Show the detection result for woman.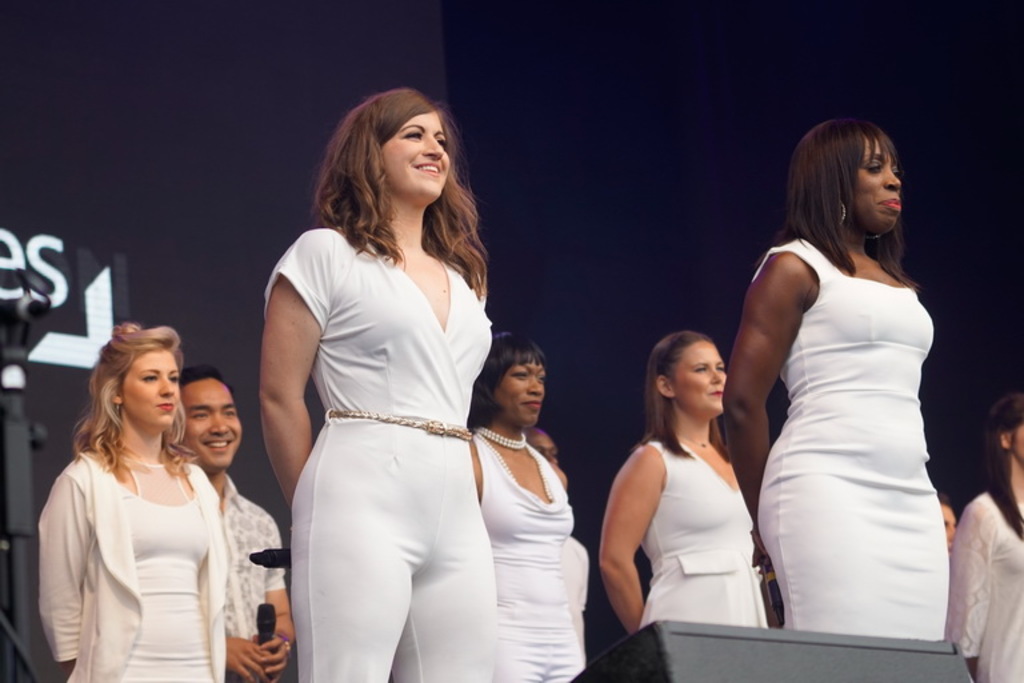
<region>951, 395, 1023, 682</region>.
